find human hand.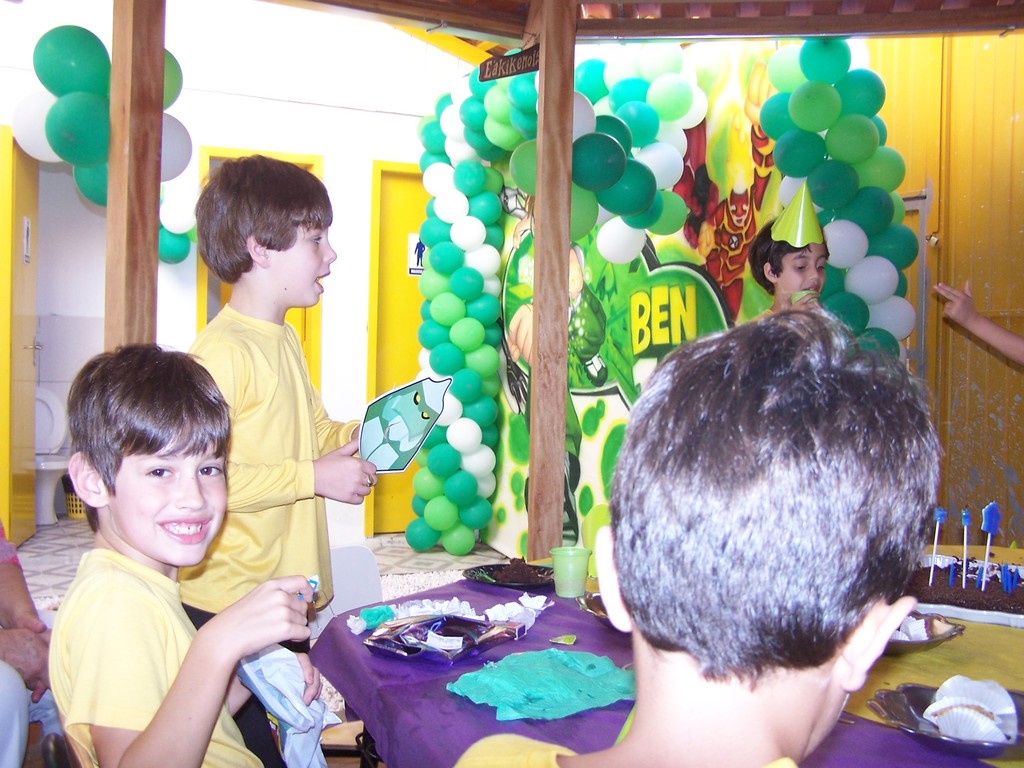
[x1=200, y1=587, x2=305, y2=685].
